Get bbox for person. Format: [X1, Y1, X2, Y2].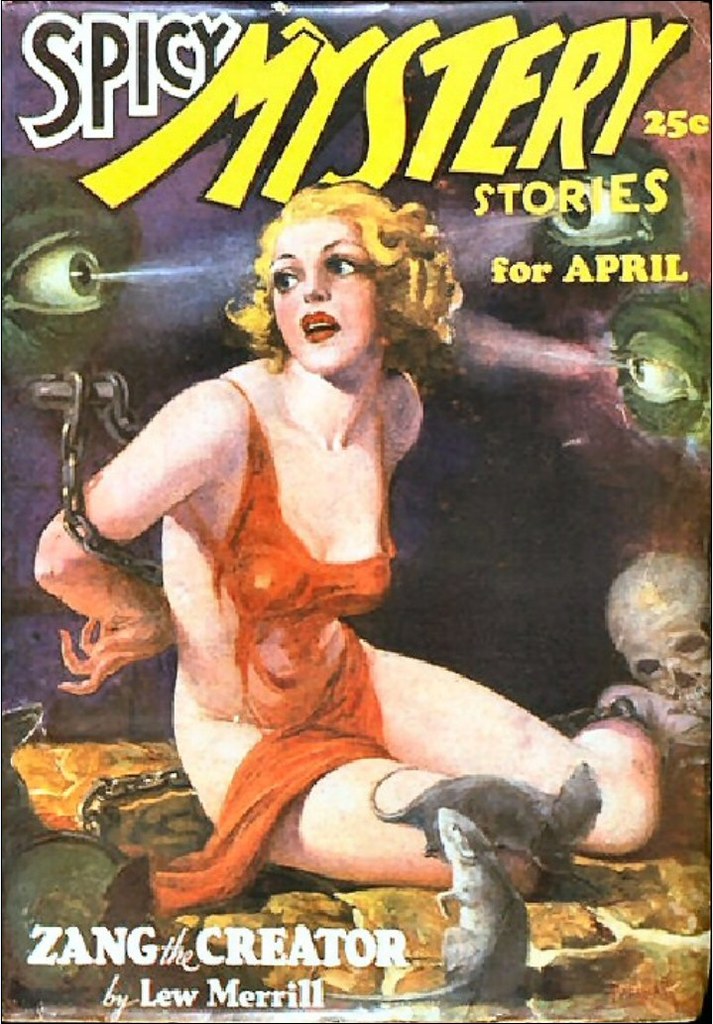
[31, 190, 683, 918].
